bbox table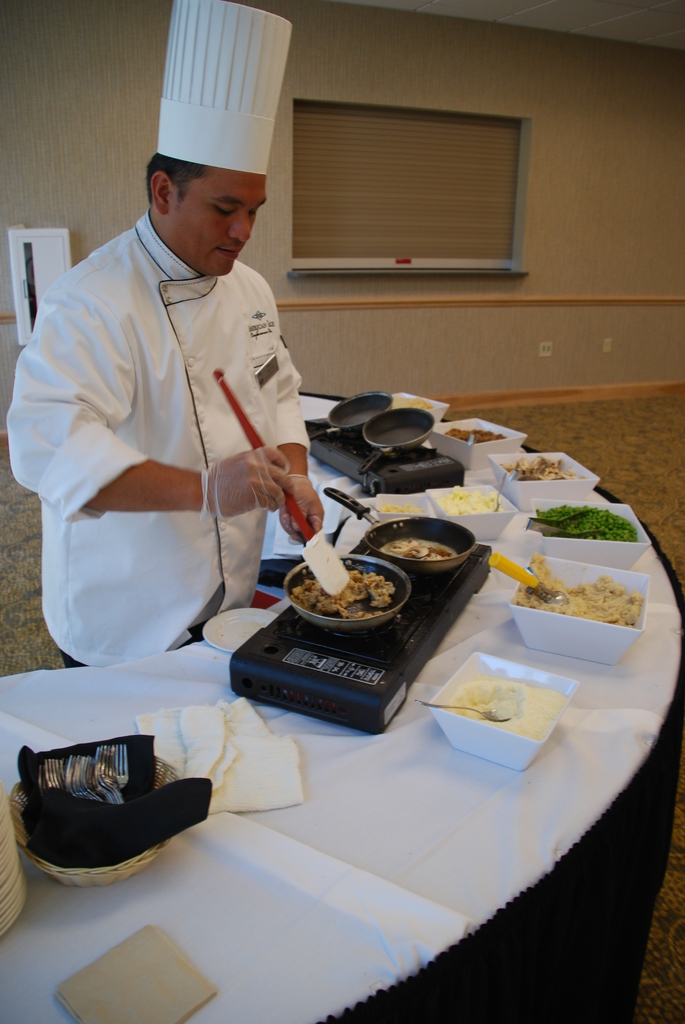
[x1=0, y1=391, x2=684, y2=1023]
